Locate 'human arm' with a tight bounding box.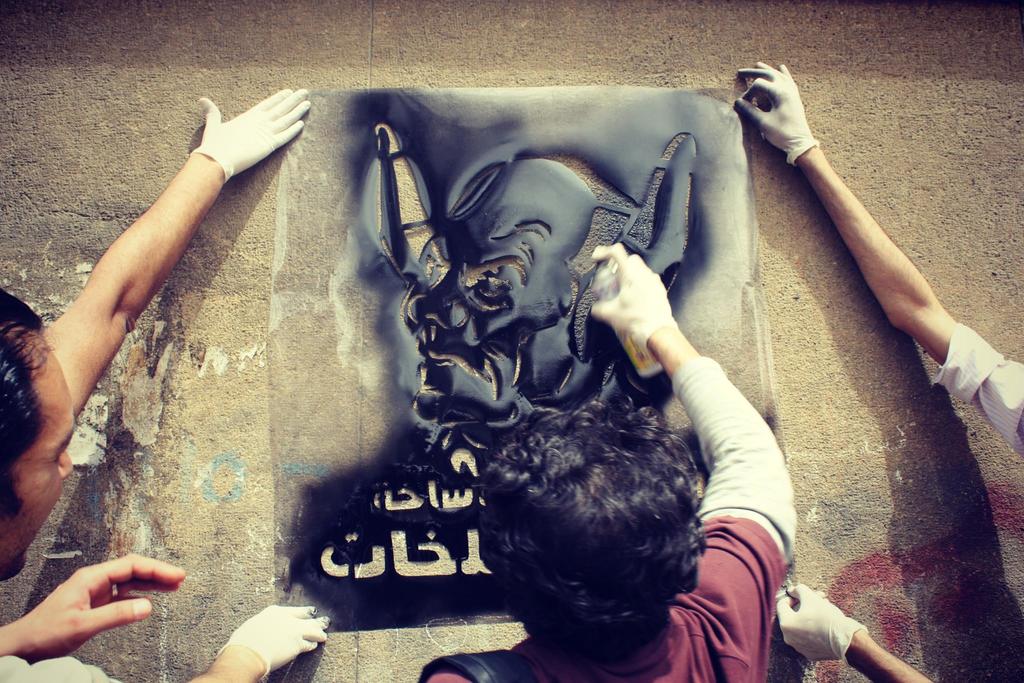
<region>732, 52, 1003, 438</region>.
